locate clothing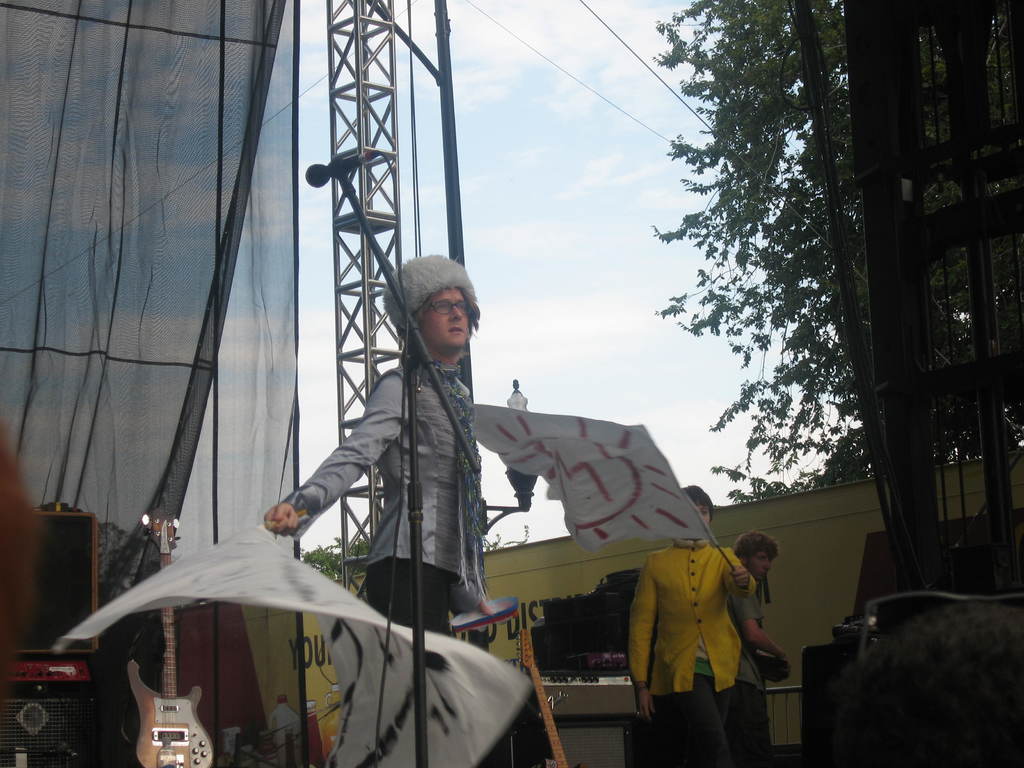
detection(733, 667, 778, 767)
